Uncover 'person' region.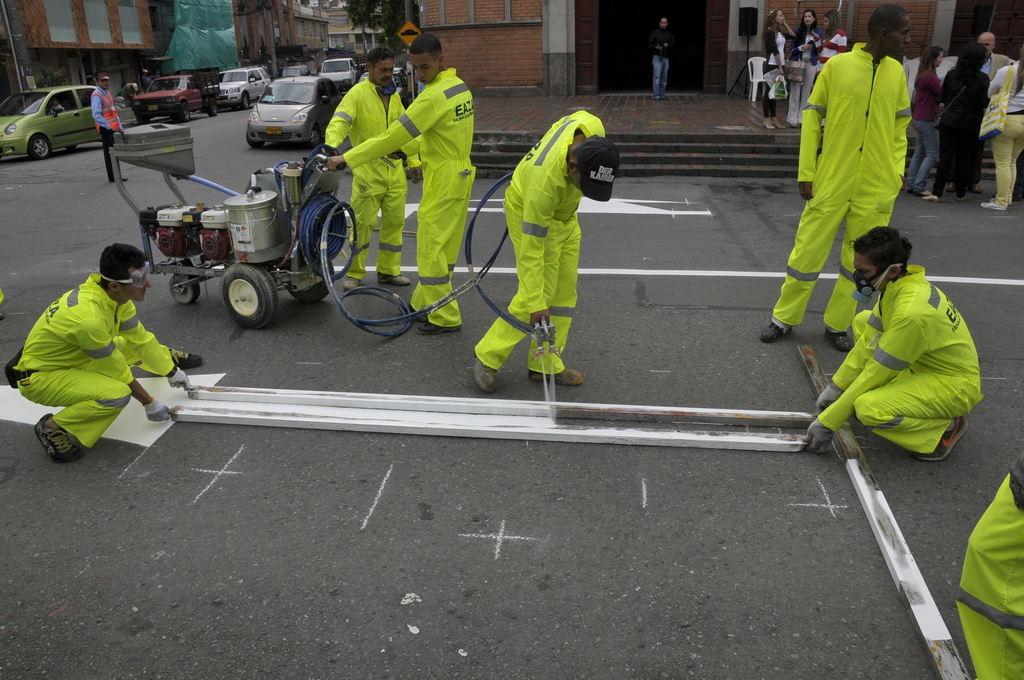
Uncovered: <region>984, 56, 1023, 215</region>.
